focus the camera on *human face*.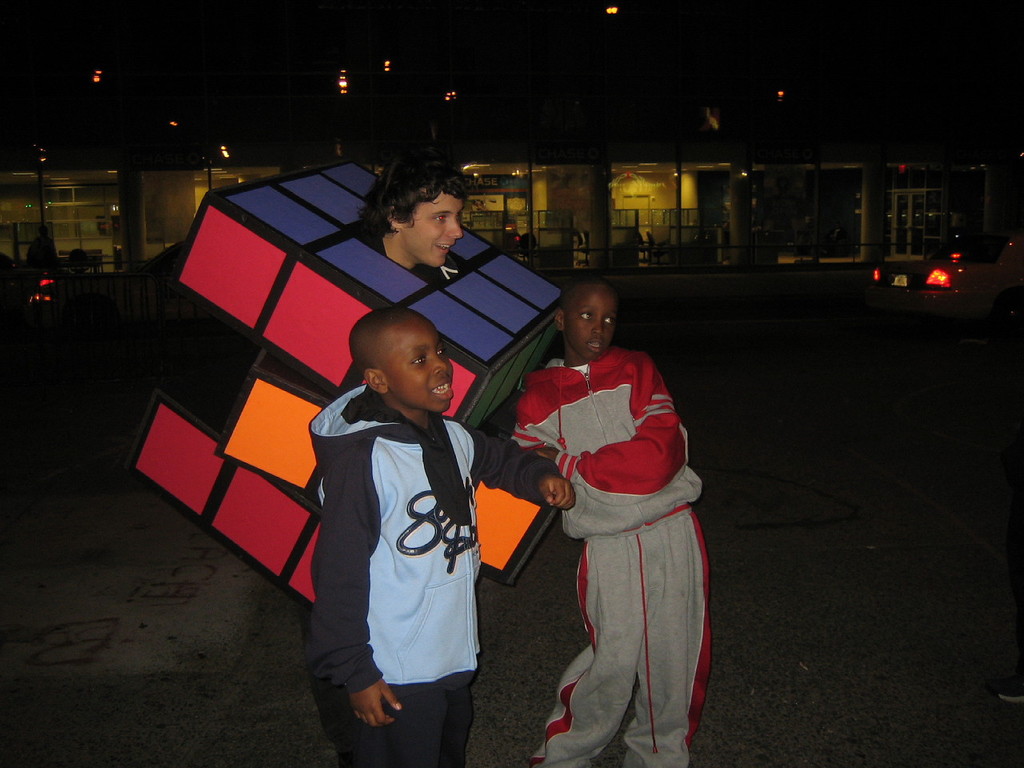
Focus region: x1=406 y1=190 x2=462 y2=278.
